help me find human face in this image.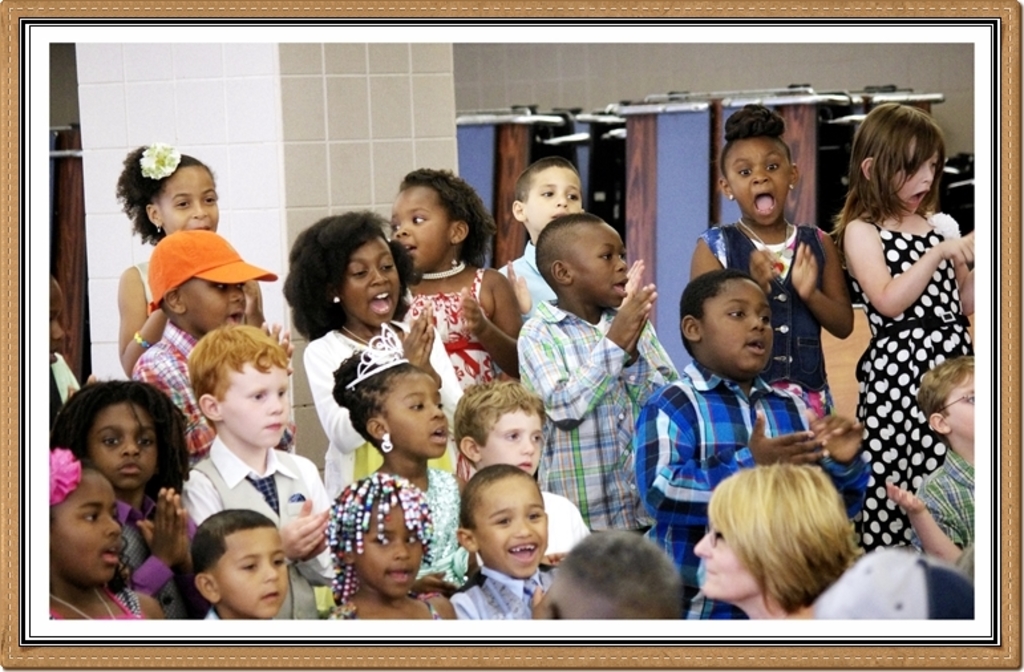
Found it: {"left": 943, "top": 376, "right": 975, "bottom": 438}.
